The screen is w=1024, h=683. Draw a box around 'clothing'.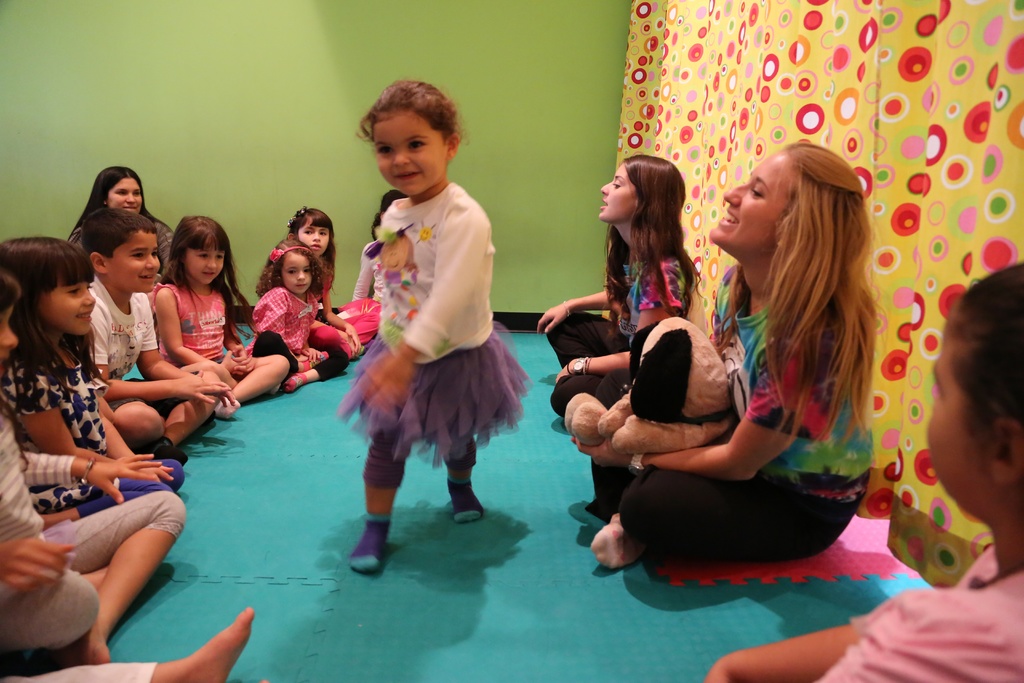
585 263 872 563.
